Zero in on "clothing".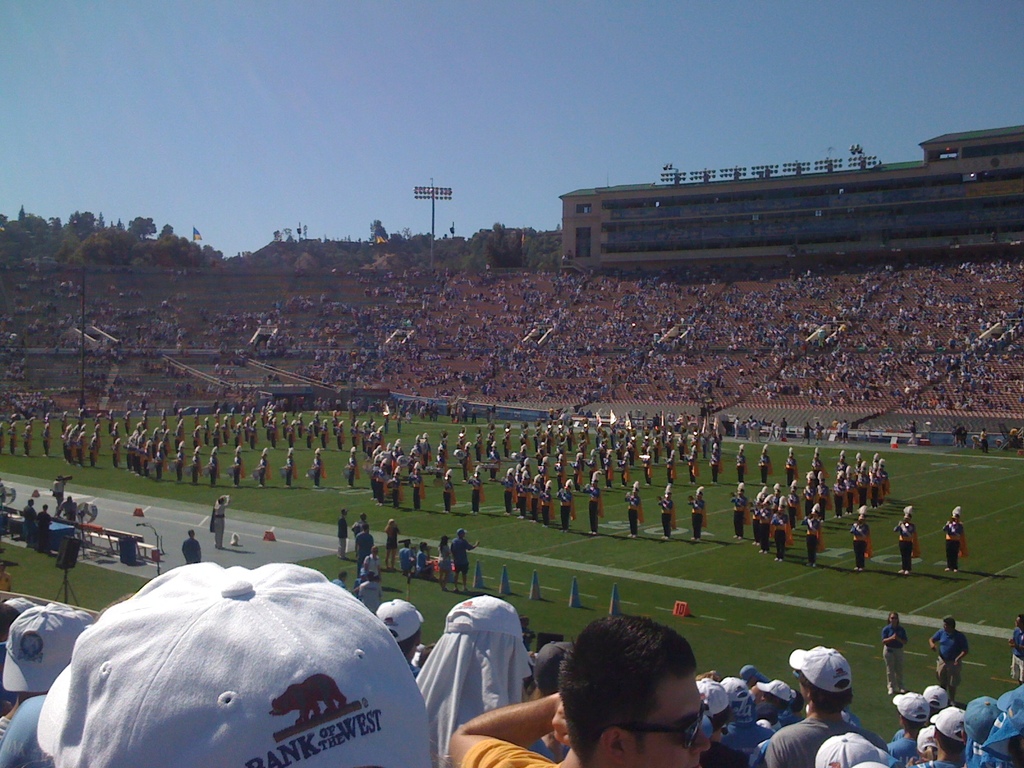
Zeroed in: region(416, 586, 541, 767).
